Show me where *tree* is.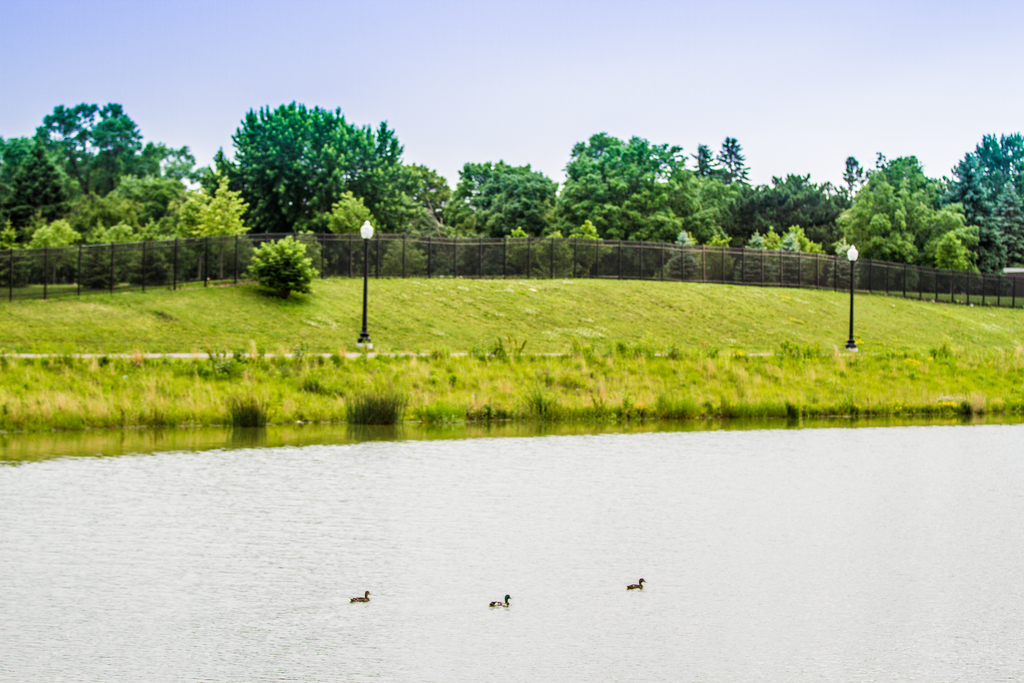
*tree* is at [867, 150, 940, 217].
